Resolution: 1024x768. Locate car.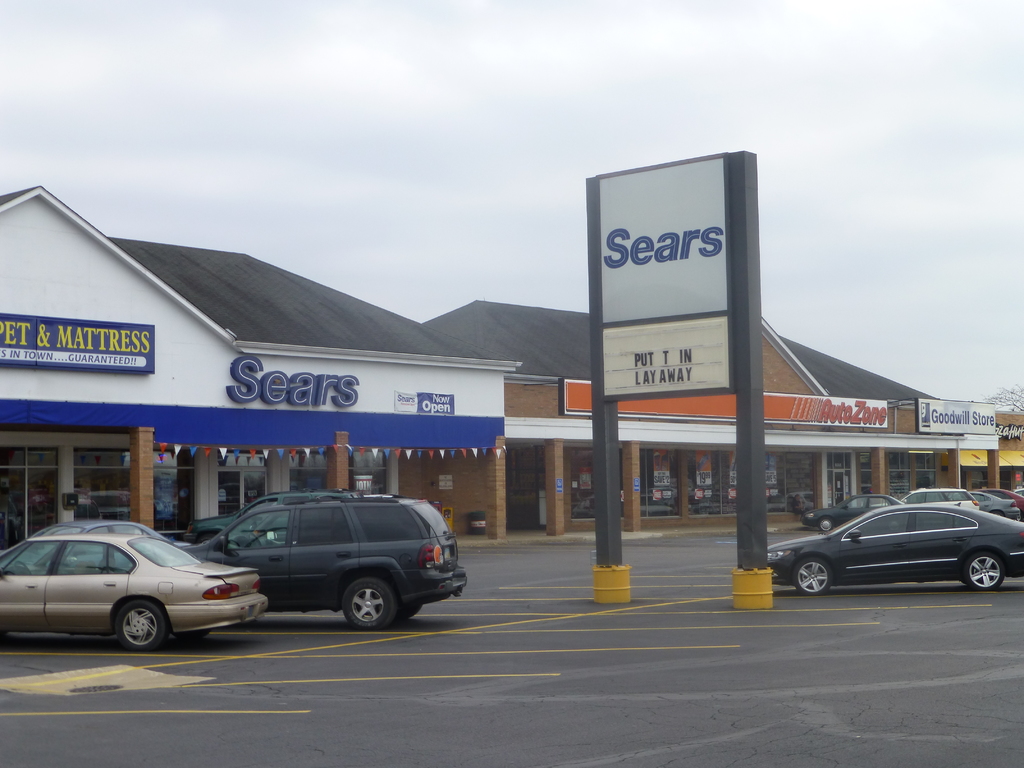
bbox=[996, 488, 1023, 509].
